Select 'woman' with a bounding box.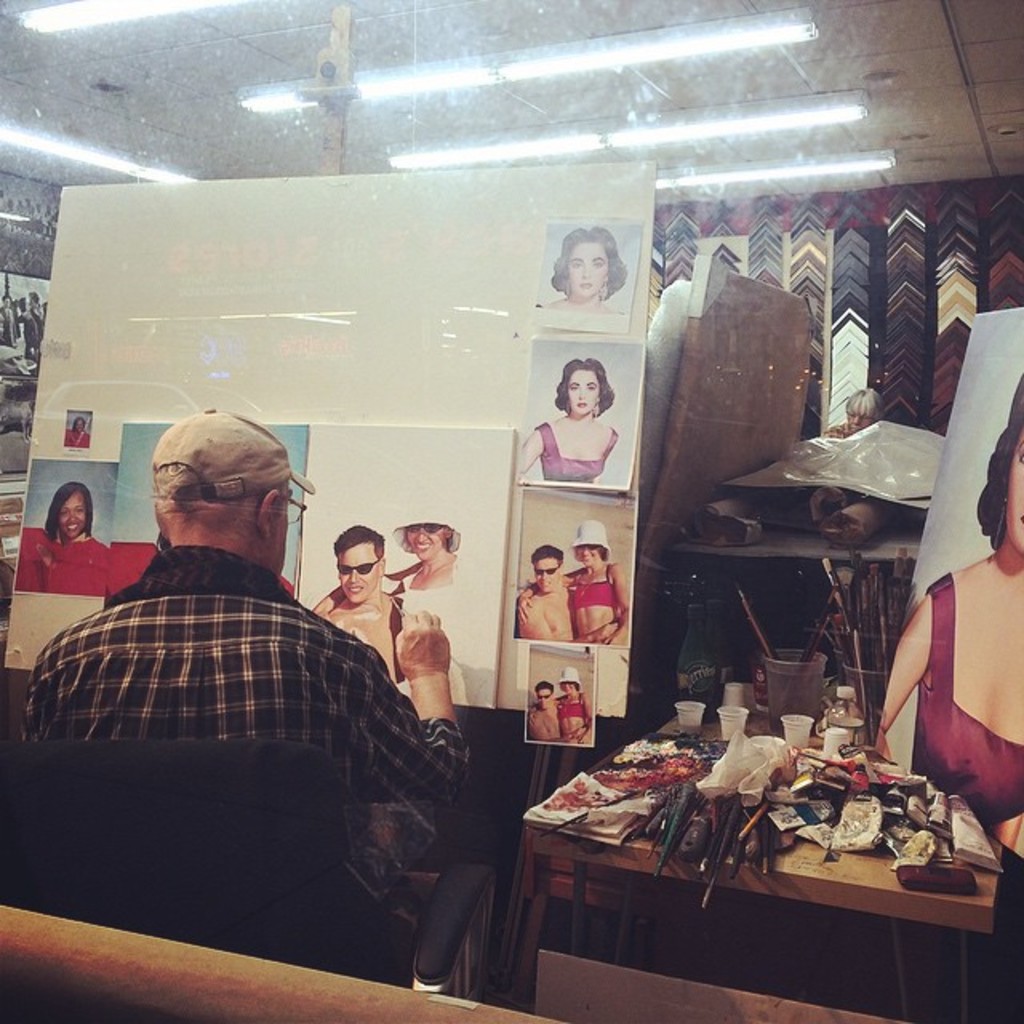
left=24, top=480, right=109, bottom=595.
